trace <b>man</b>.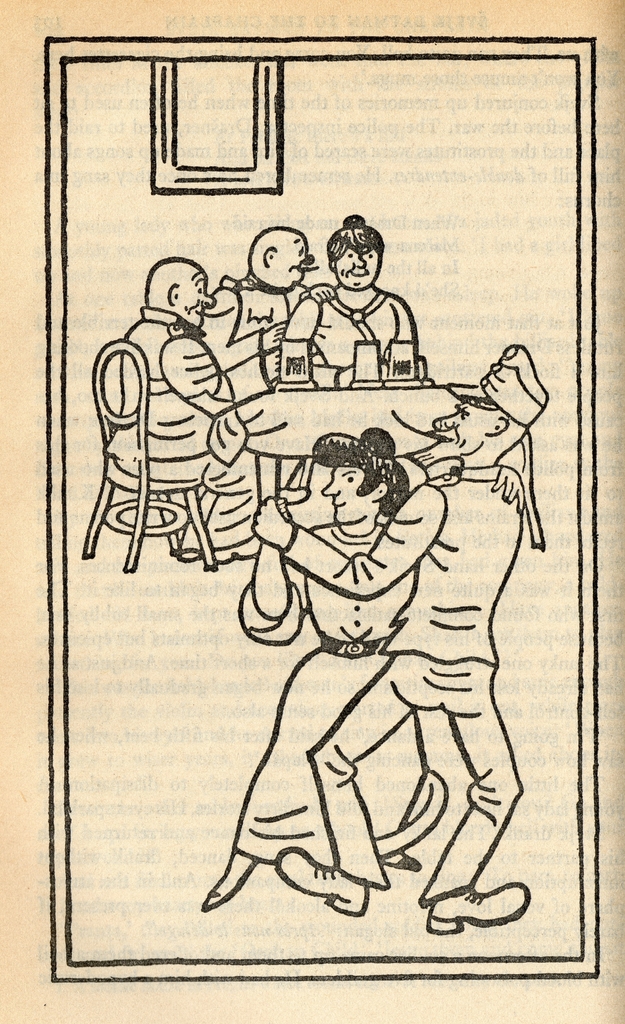
Traced to [194,221,335,404].
